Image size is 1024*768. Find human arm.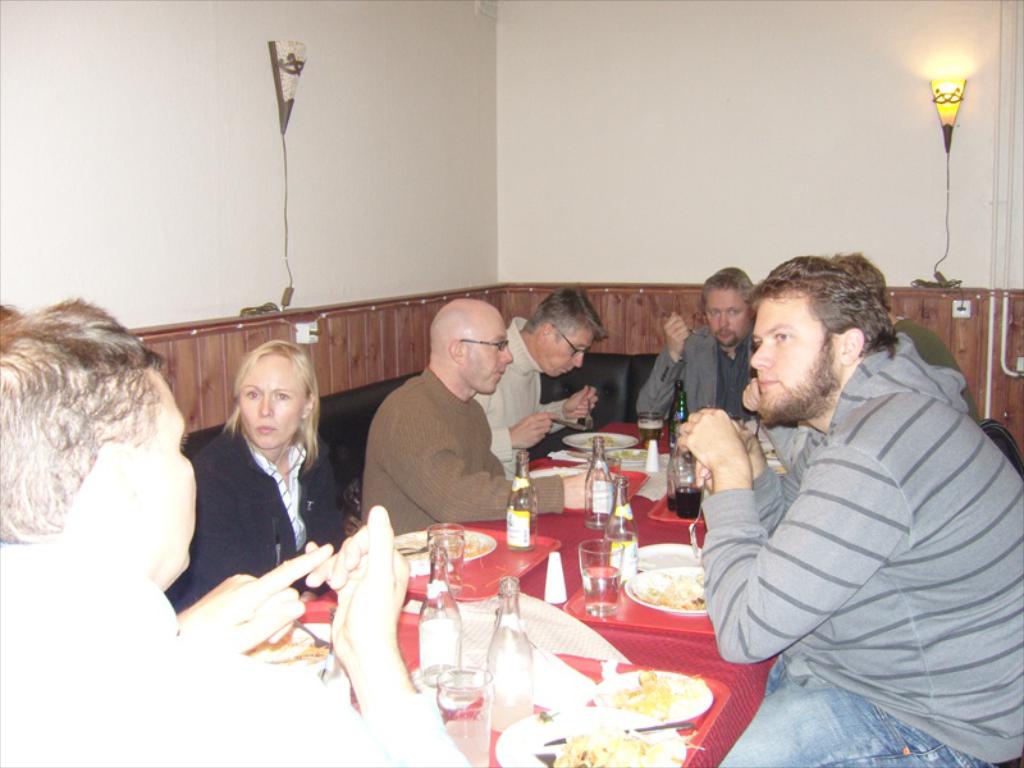
180,451,268,609.
